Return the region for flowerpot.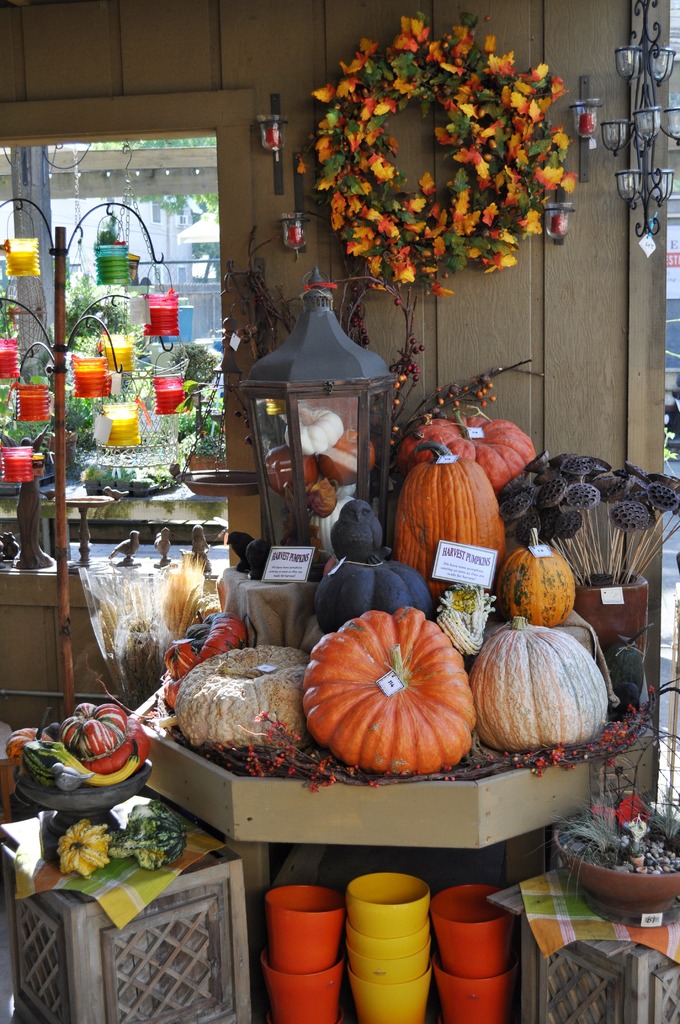
(left=574, top=567, right=644, bottom=662).
